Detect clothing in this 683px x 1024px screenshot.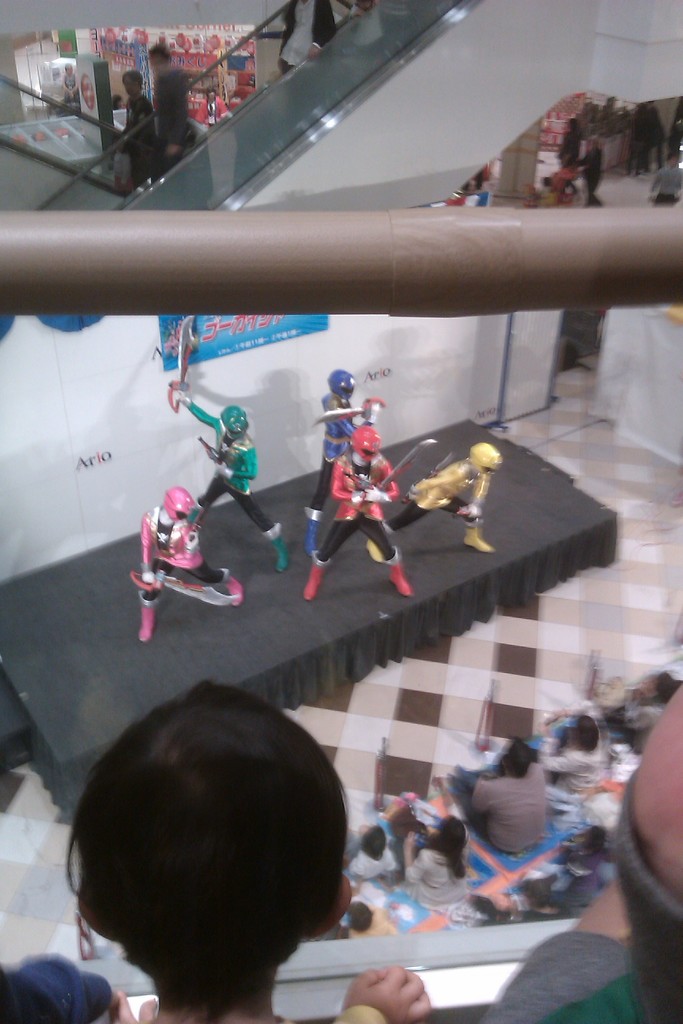
Detection: <box>193,94,229,129</box>.
